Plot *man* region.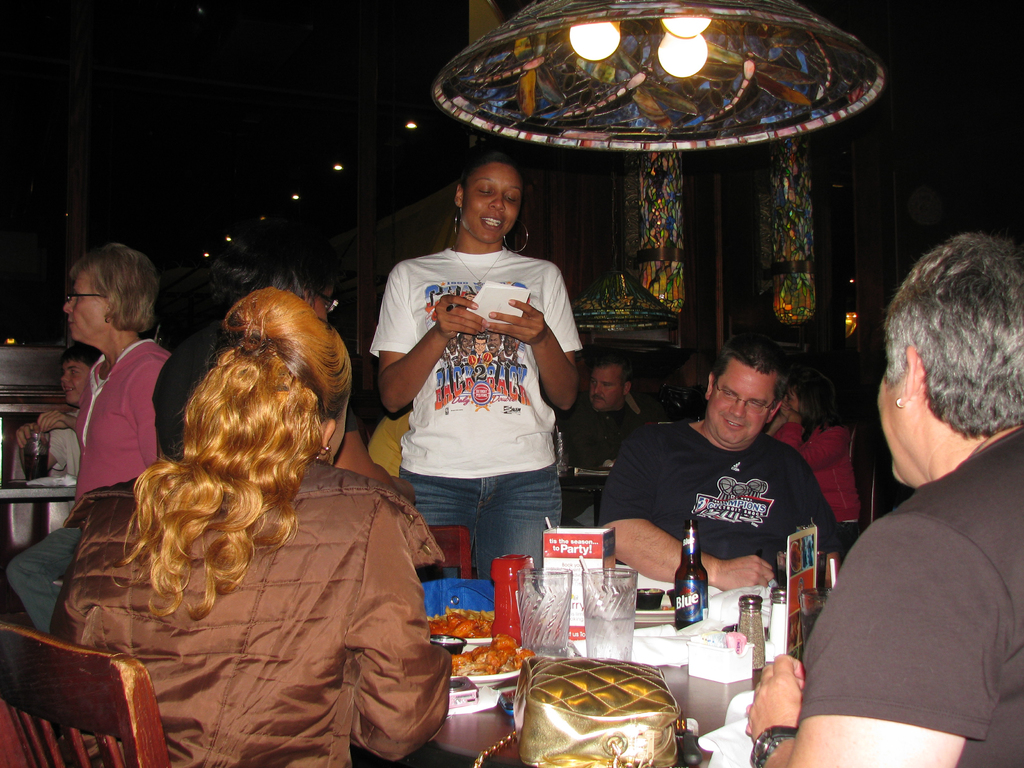
Plotted at x1=486, y1=328, x2=502, y2=358.
